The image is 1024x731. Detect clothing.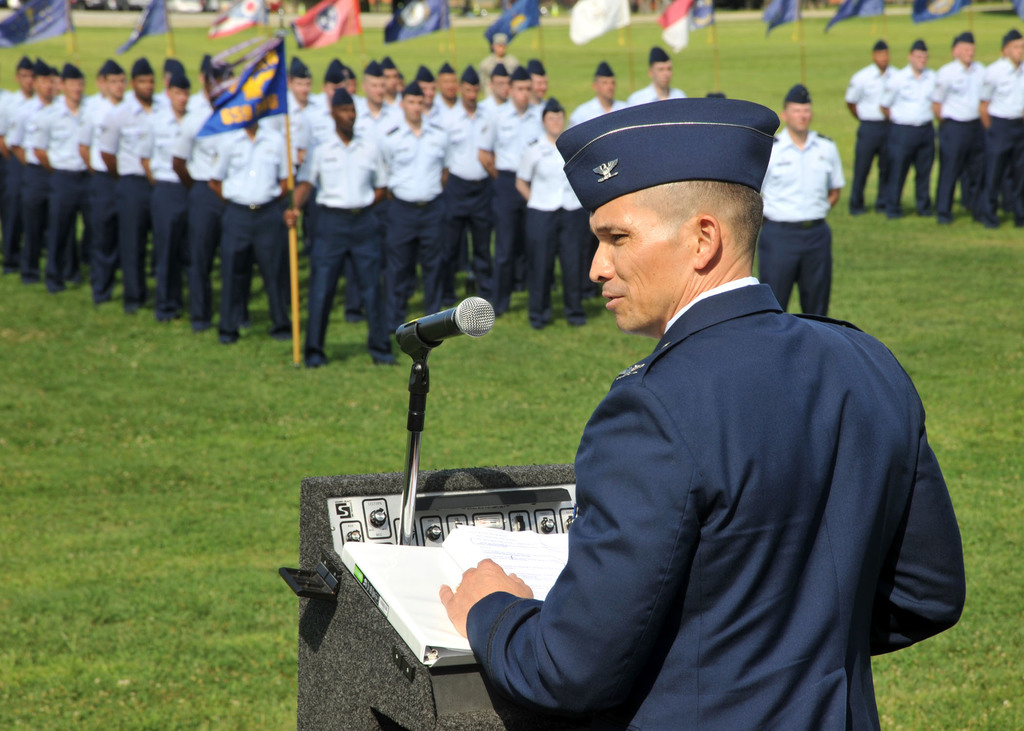
Detection: region(753, 133, 851, 321).
